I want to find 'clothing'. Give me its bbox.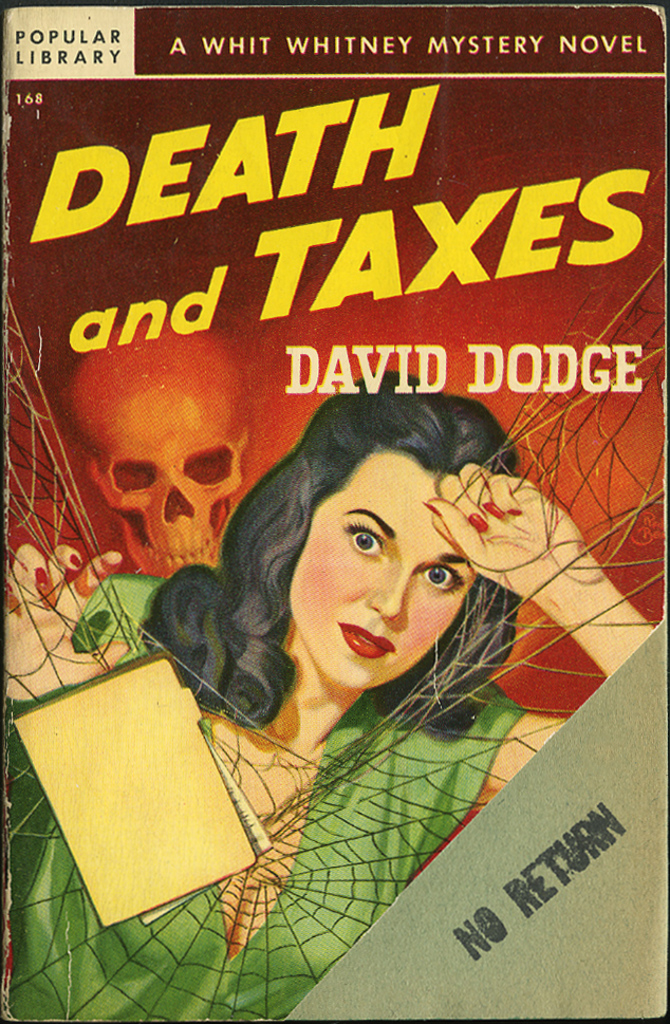
l=0, t=570, r=526, b=1023.
